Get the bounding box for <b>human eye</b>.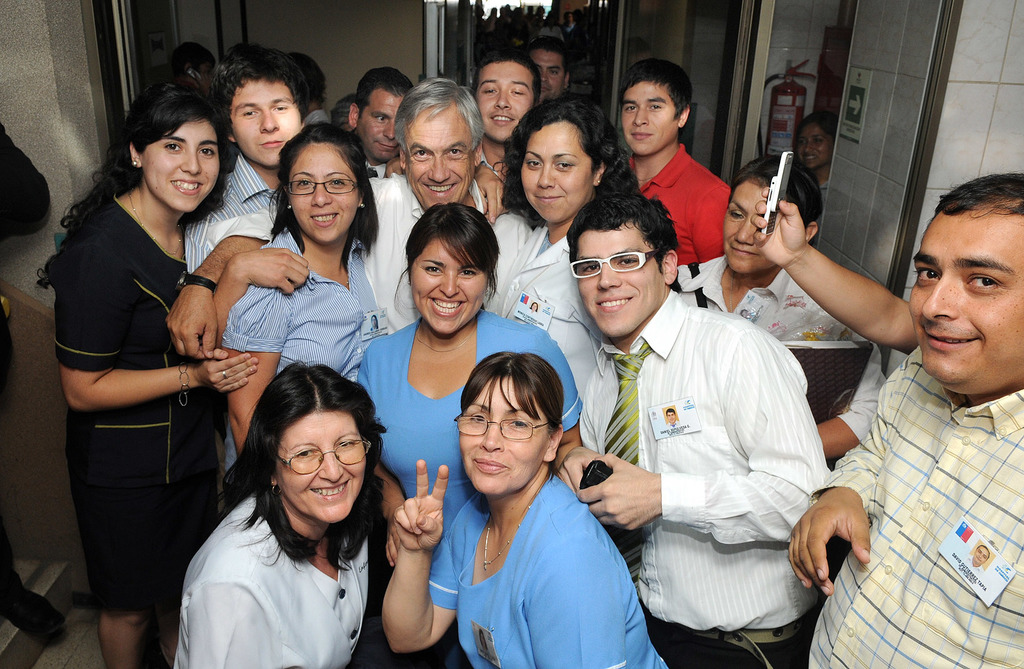
(647, 101, 664, 110).
